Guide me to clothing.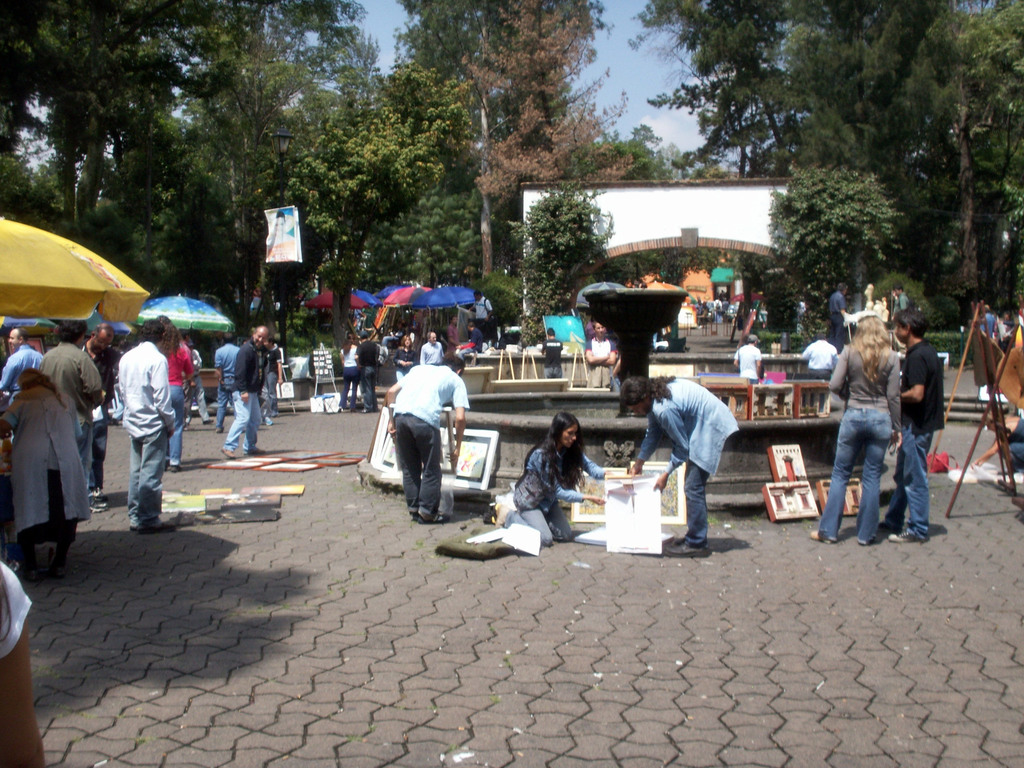
Guidance: rect(212, 342, 244, 428).
